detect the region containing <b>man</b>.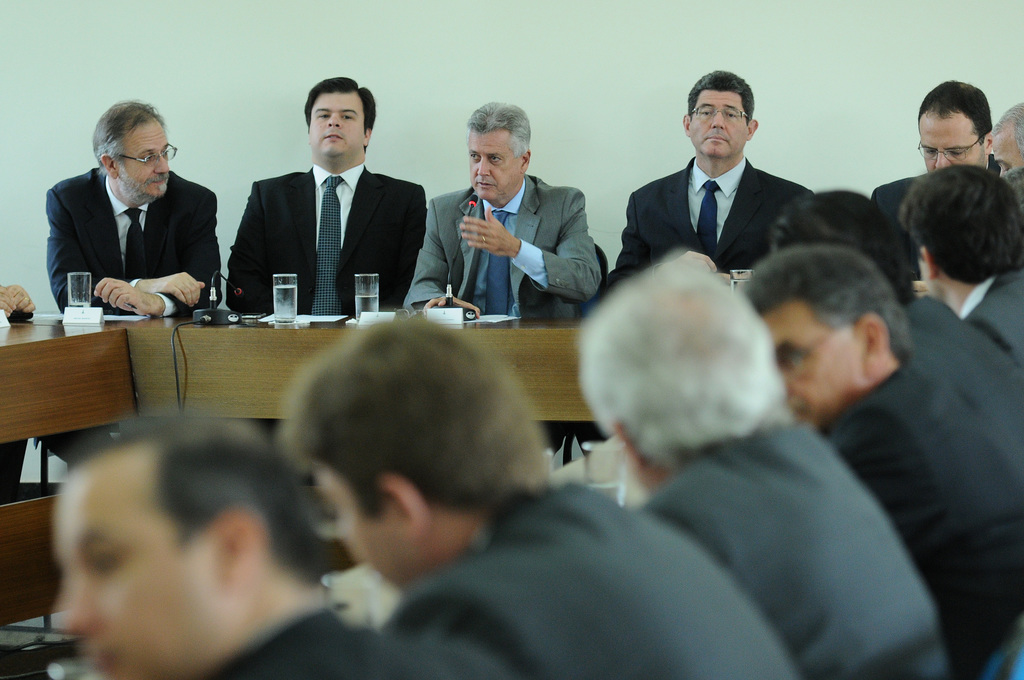
(744, 254, 1023, 679).
